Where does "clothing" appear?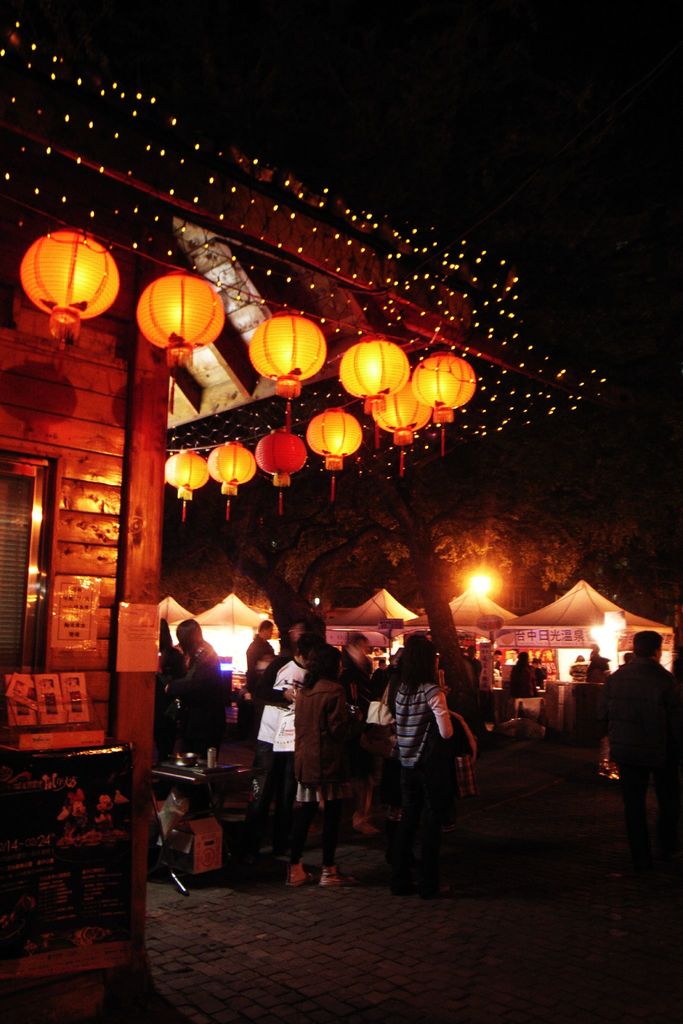
Appears at crop(397, 673, 494, 779).
